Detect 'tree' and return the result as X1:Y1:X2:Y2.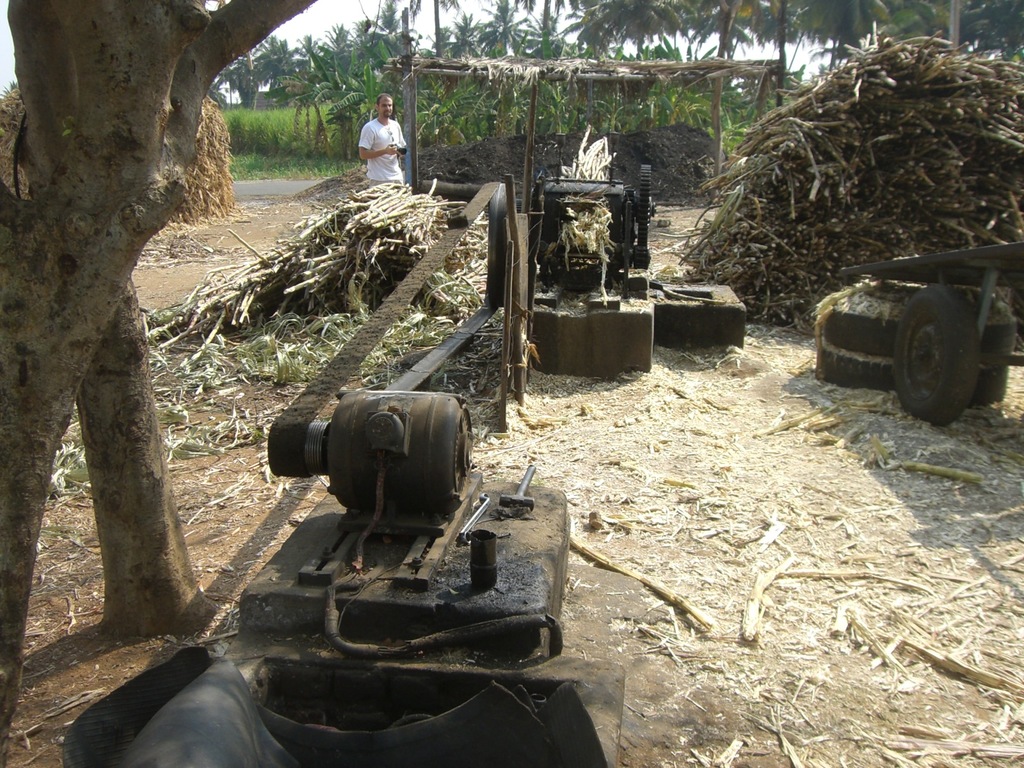
479:6:522:87.
